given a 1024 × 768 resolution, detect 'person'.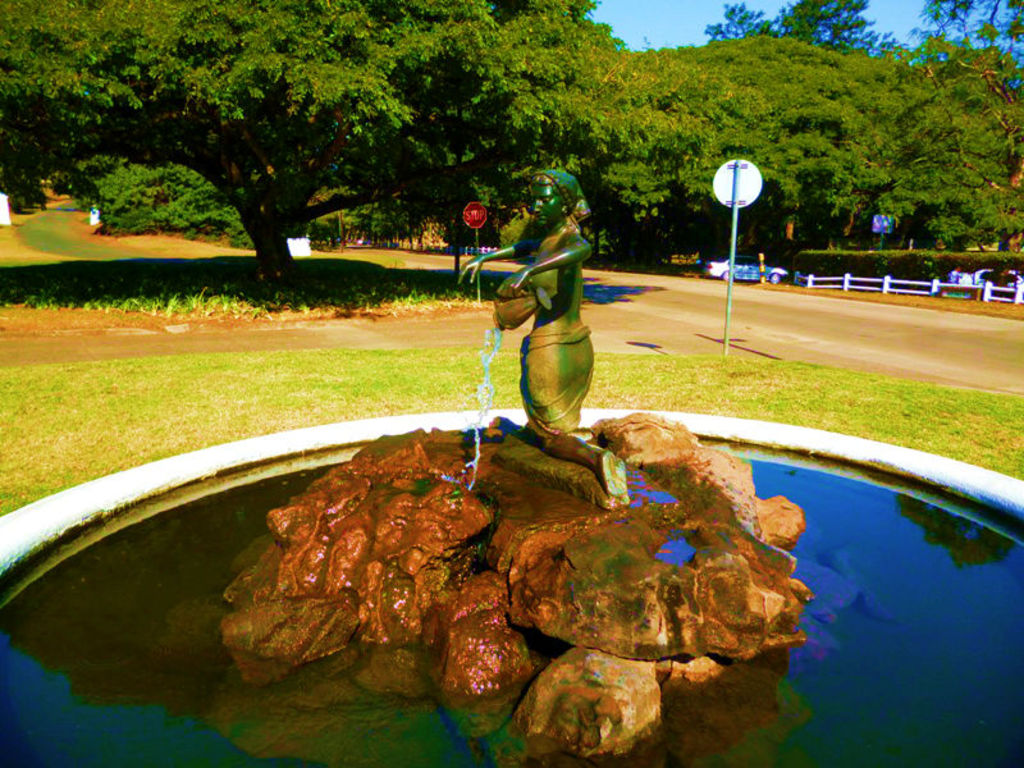
x1=457 y1=168 x2=630 y2=507.
